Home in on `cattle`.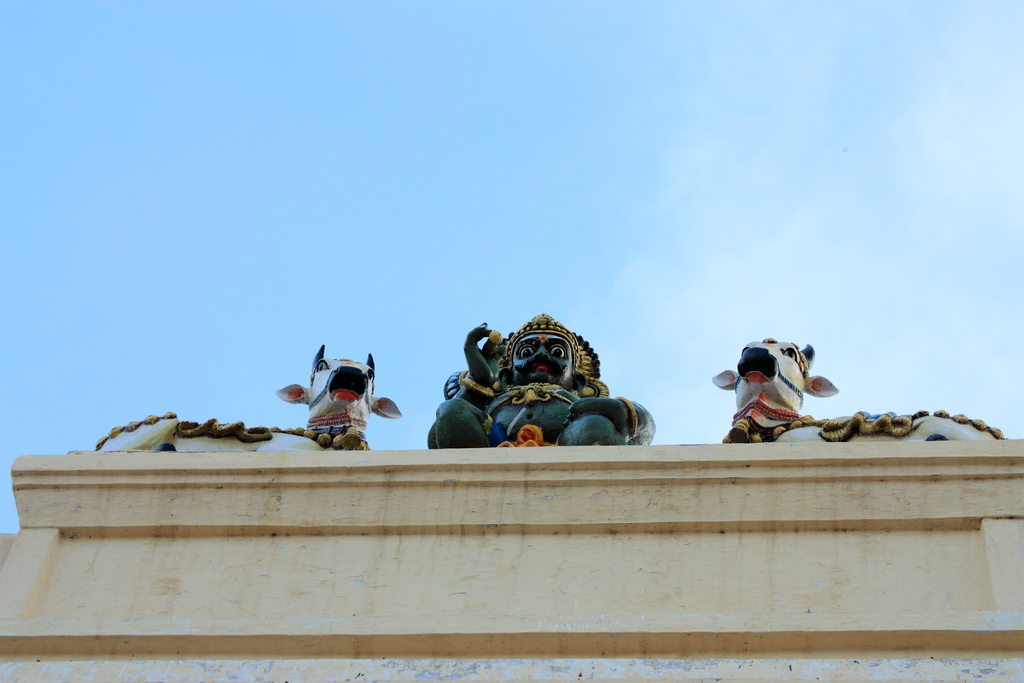
Homed in at pyautogui.locateOnScreen(77, 343, 400, 452).
